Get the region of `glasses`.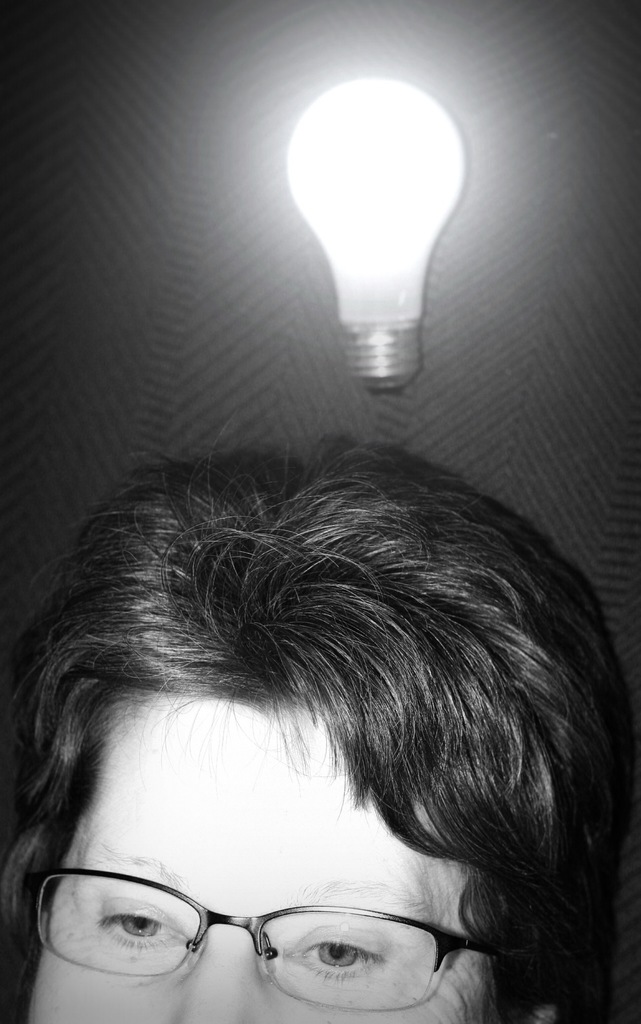
14 868 519 999.
